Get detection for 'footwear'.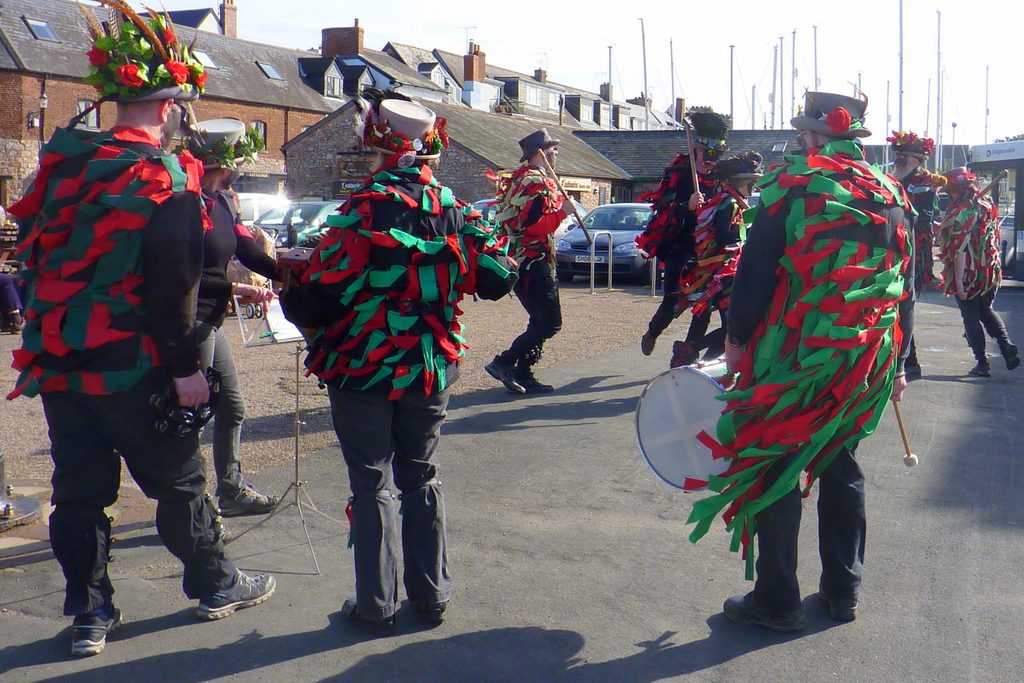
Detection: [left=479, top=351, right=529, bottom=394].
